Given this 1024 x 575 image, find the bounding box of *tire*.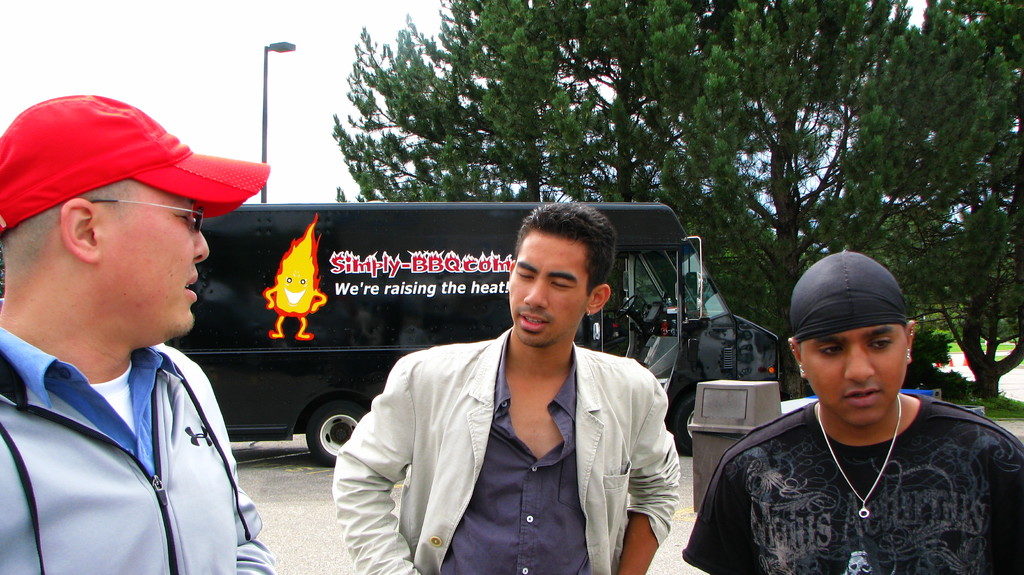
(675, 398, 697, 457).
